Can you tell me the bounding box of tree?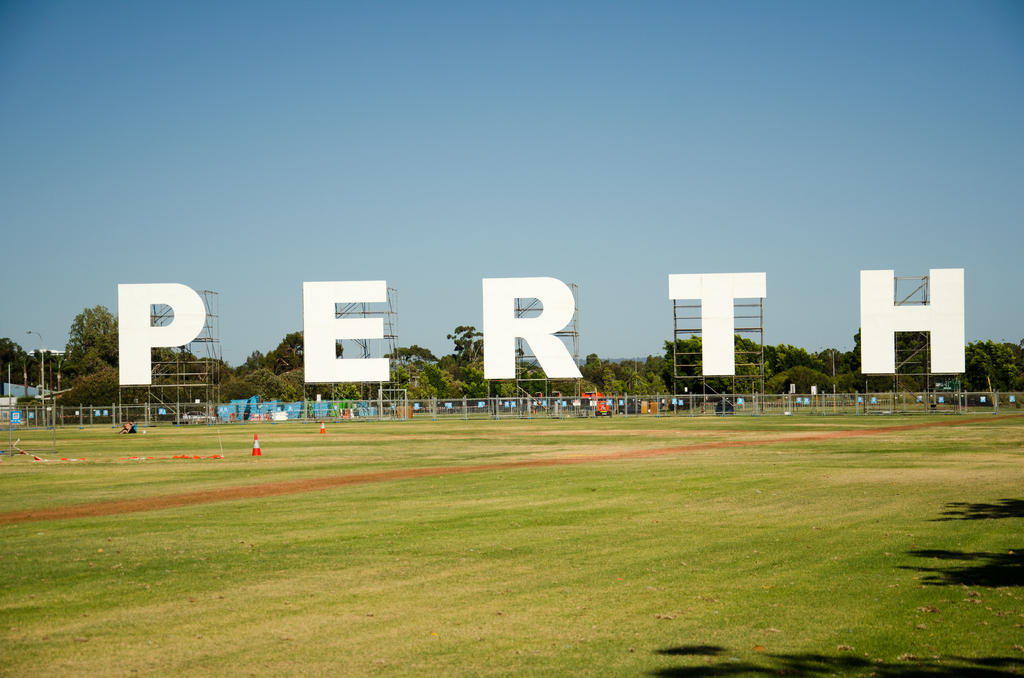
crop(892, 333, 925, 396).
